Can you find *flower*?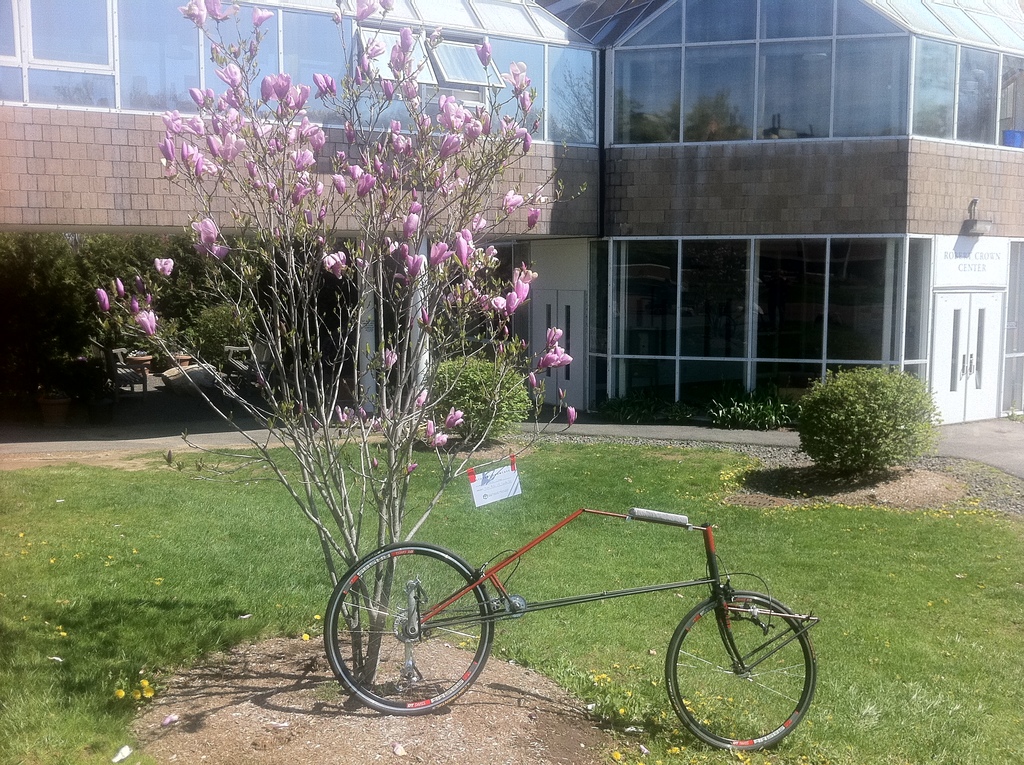
Yes, bounding box: rect(370, 458, 380, 471).
